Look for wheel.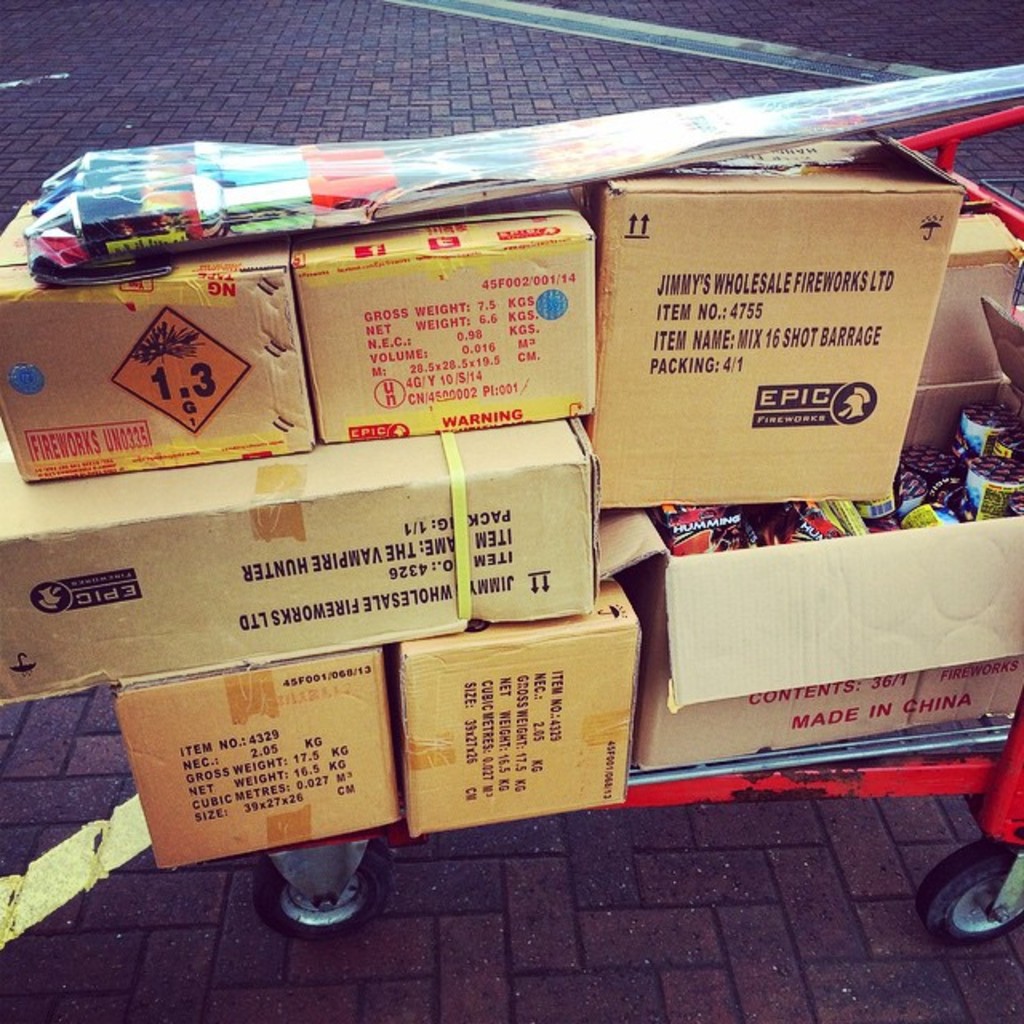
Found: bbox=(253, 867, 395, 955).
